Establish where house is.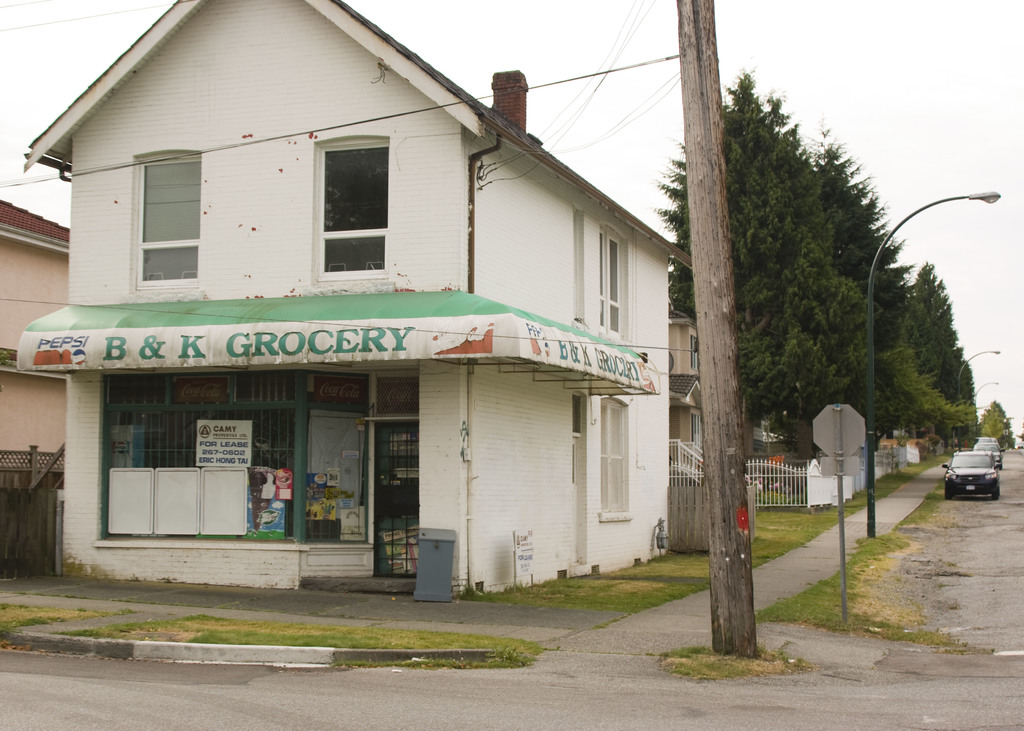
Established at locate(663, 304, 707, 472).
